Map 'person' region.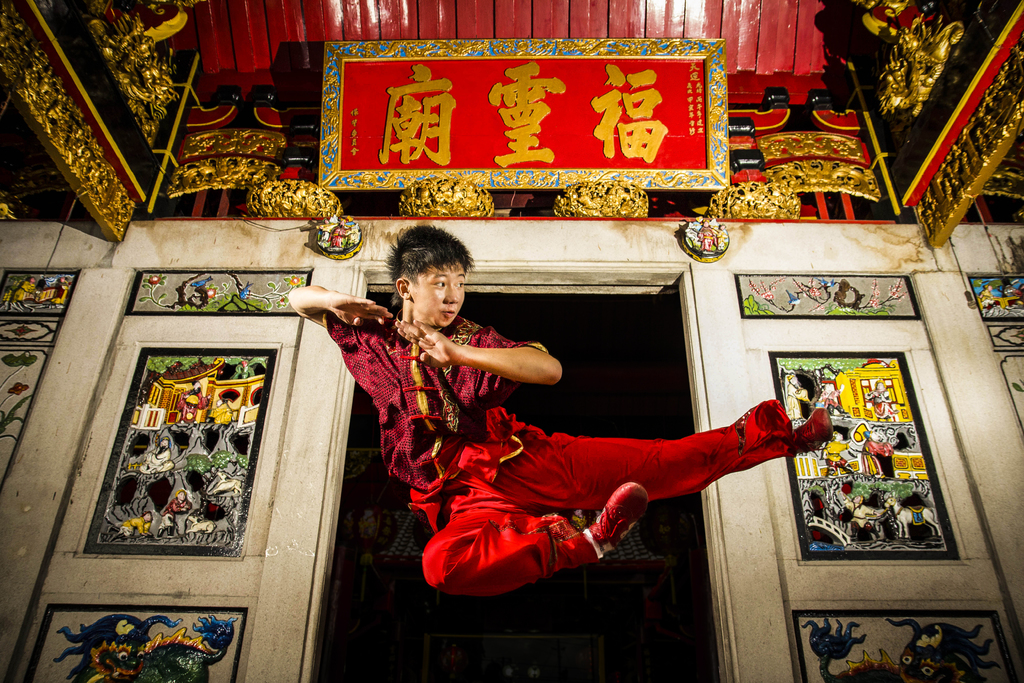
Mapped to (840,491,882,540).
